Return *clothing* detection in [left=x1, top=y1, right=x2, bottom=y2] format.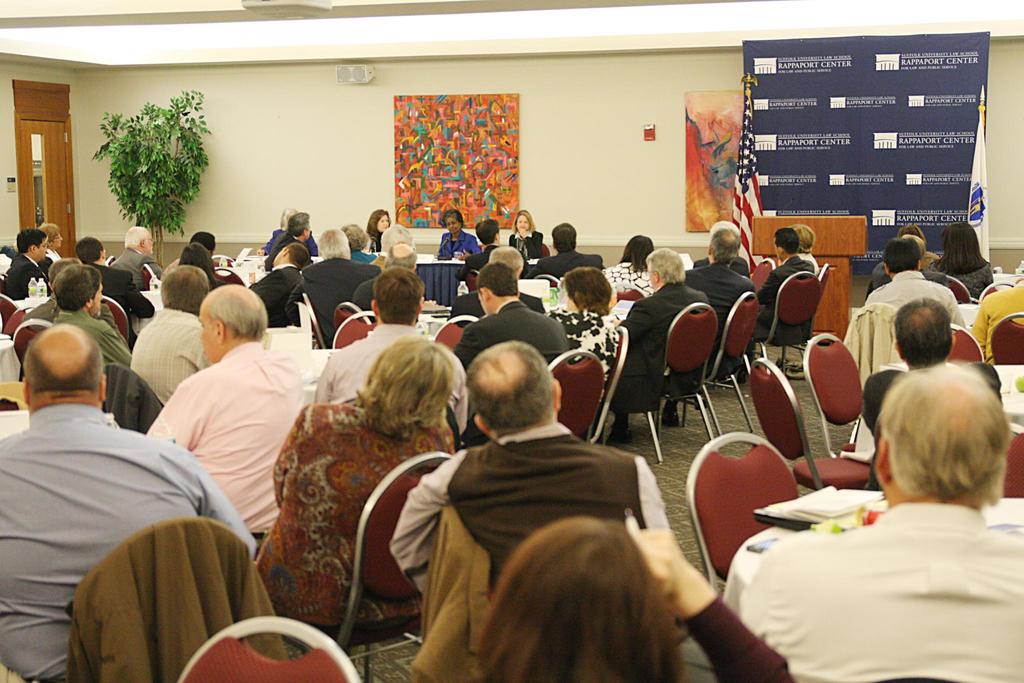
[left=748, top=488, right=1009, bottom=664].
